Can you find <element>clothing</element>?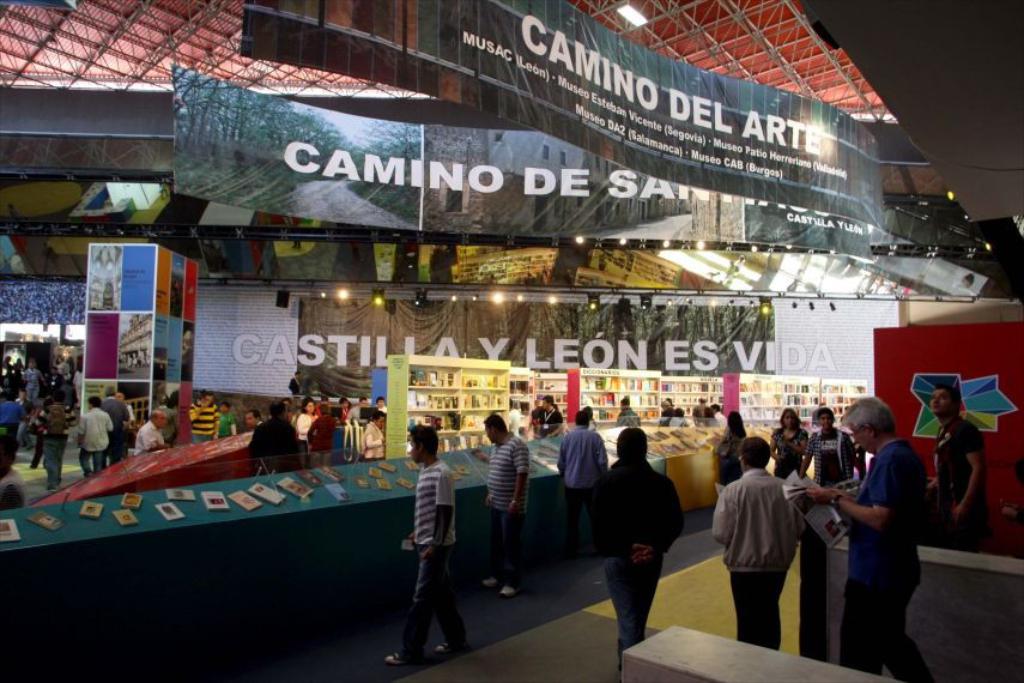
Yes, bounding box: [759,416,807,483].
